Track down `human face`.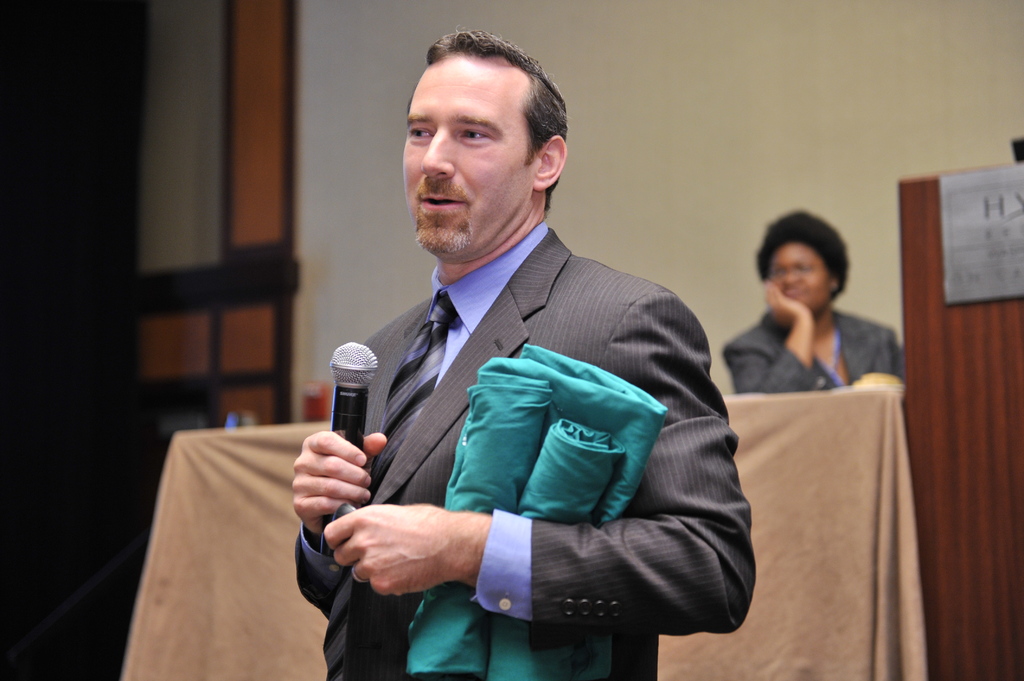
Tracked to bbox=(767, 244, 834, 310).
